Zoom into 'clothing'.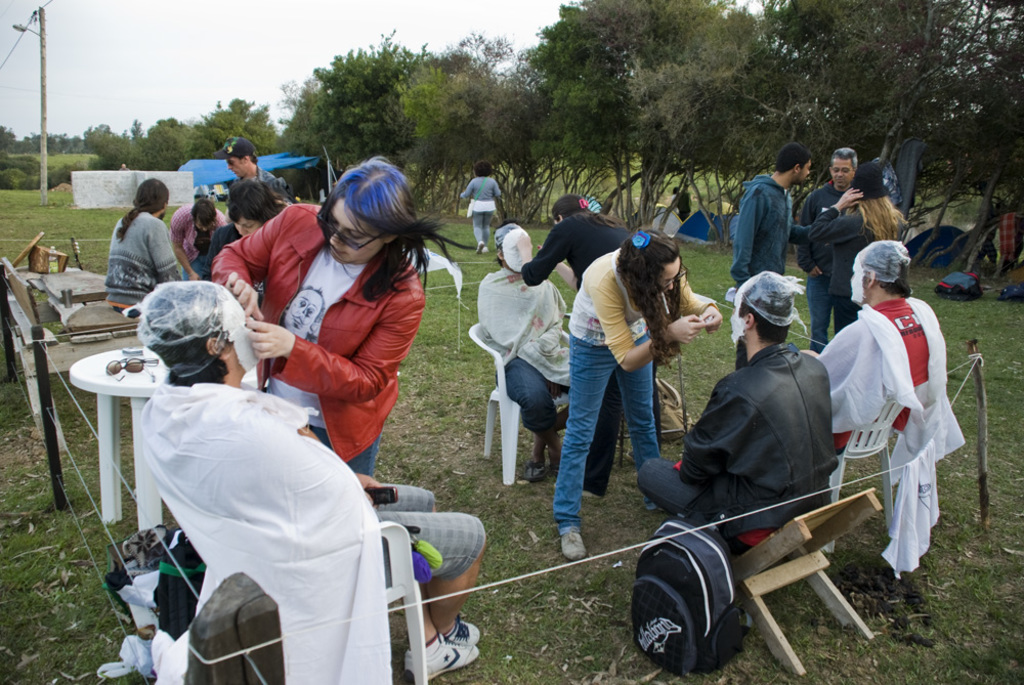
Zoom target: (x1=638, y1=345, x2=838, y2=552).
